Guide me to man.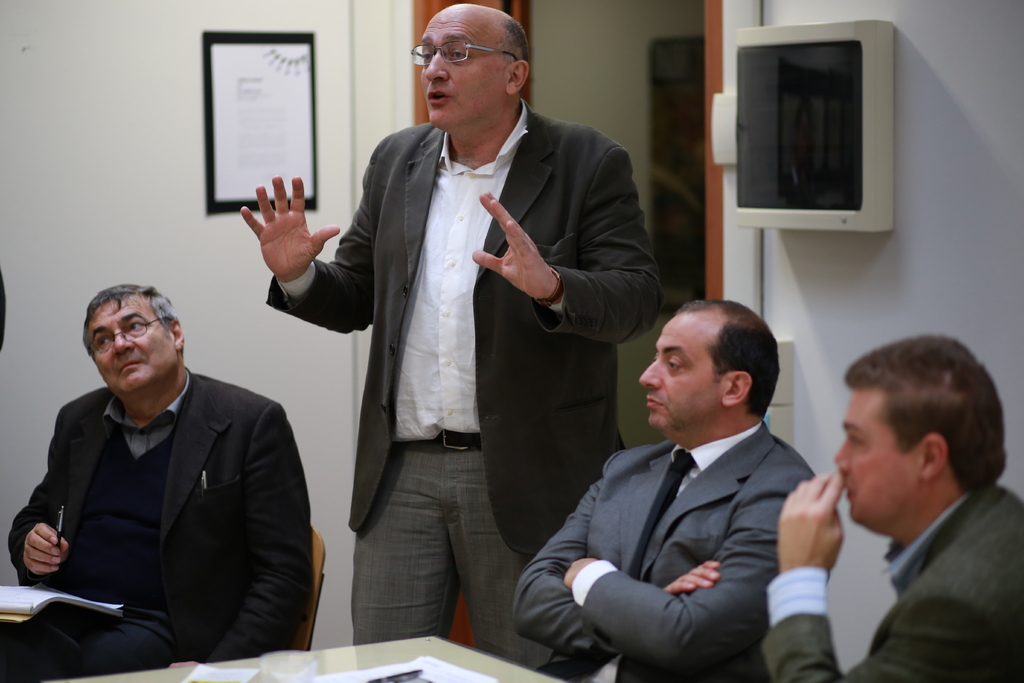
Guidance: [left=231, top=4, right=667, bottom=647].
